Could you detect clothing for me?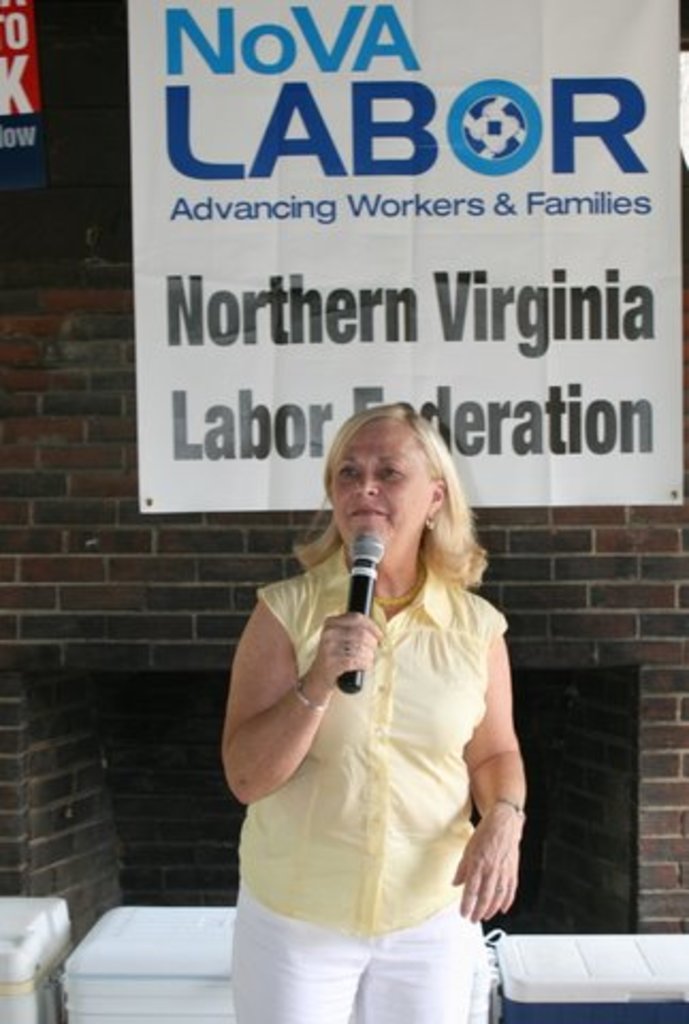
Detection result: (235,535,514,1022).
